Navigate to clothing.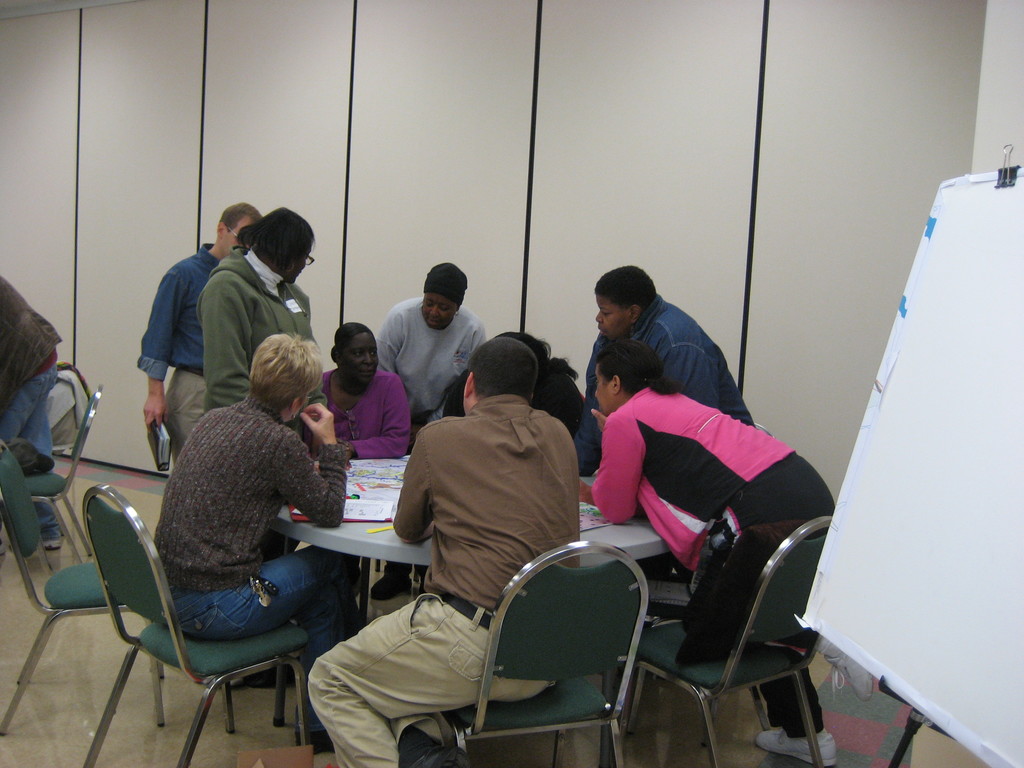
Navigation target: box=[588, 387, 836, 732].
